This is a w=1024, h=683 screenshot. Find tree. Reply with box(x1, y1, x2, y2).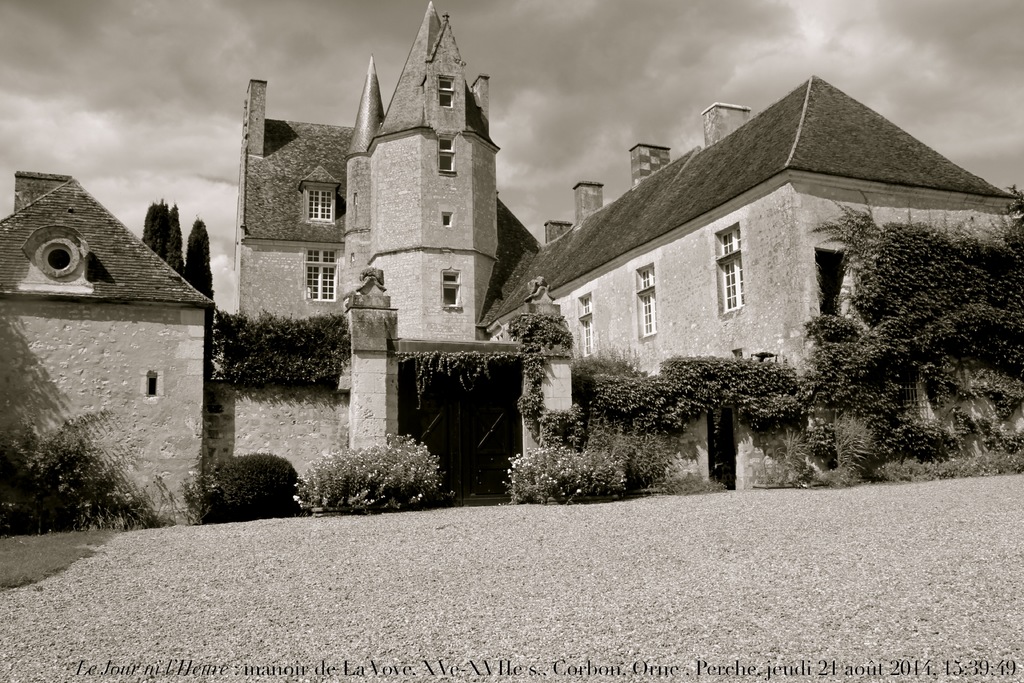
box(143, 198, 164, 258).
